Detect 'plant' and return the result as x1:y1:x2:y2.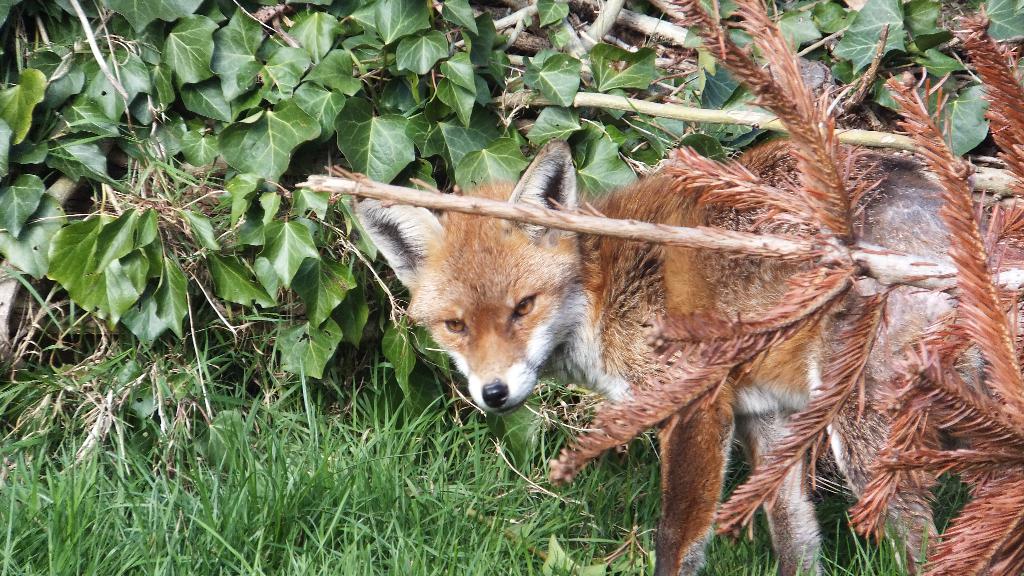
0:0:512:396.
